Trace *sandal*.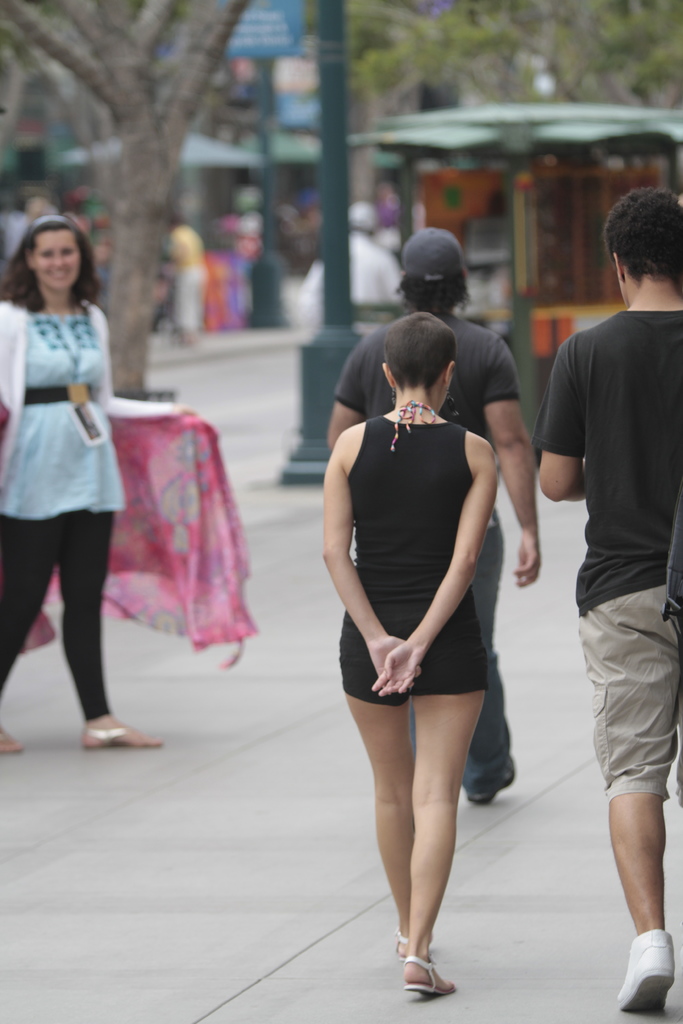
Traced to box(0, 727, 23, 755).
